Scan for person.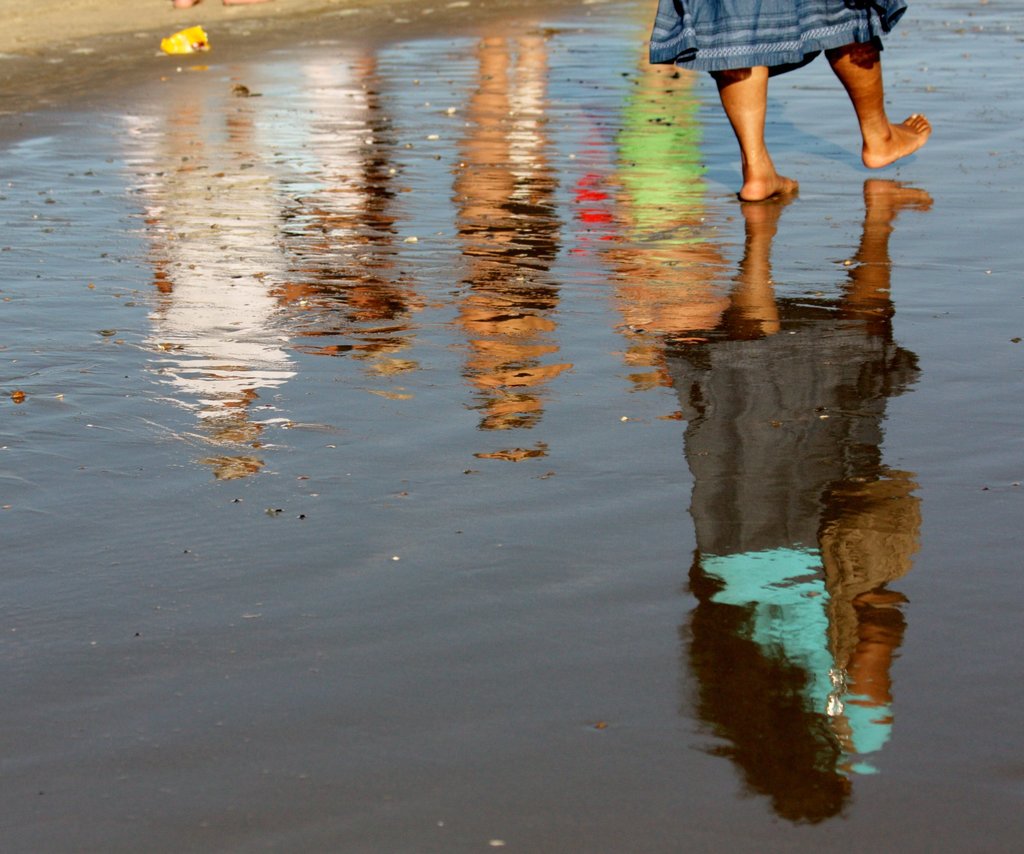
Scan result: select_region(645, 0, 934, 204).
